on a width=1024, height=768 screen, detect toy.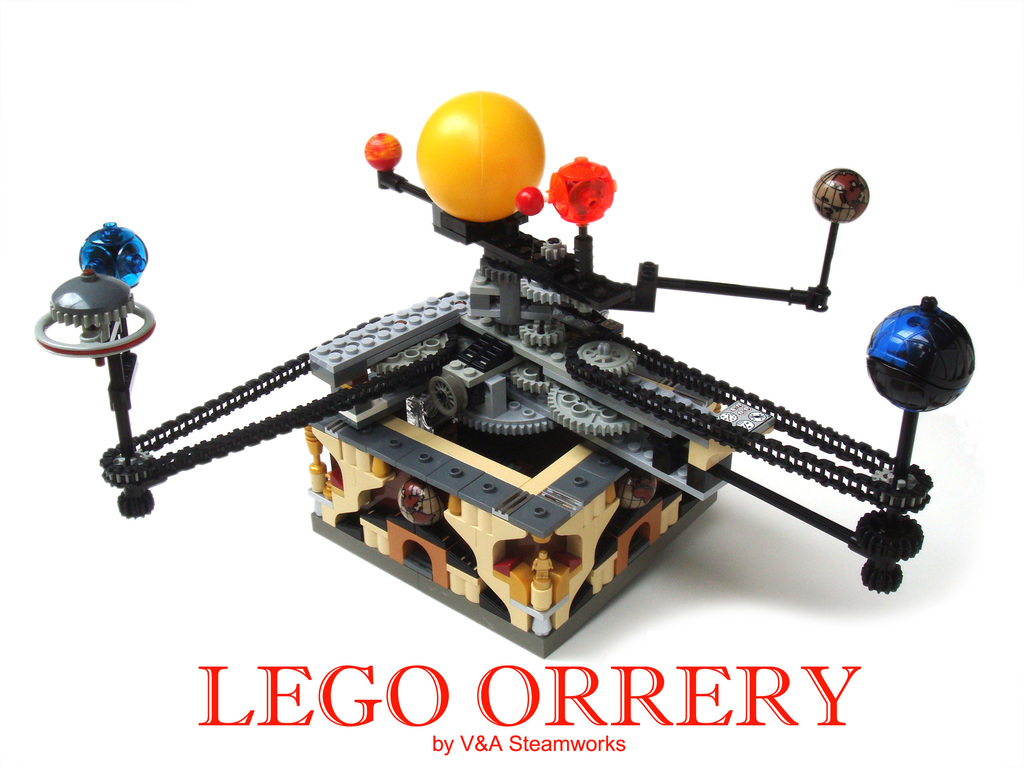
[61, 161, 1002, 657].
